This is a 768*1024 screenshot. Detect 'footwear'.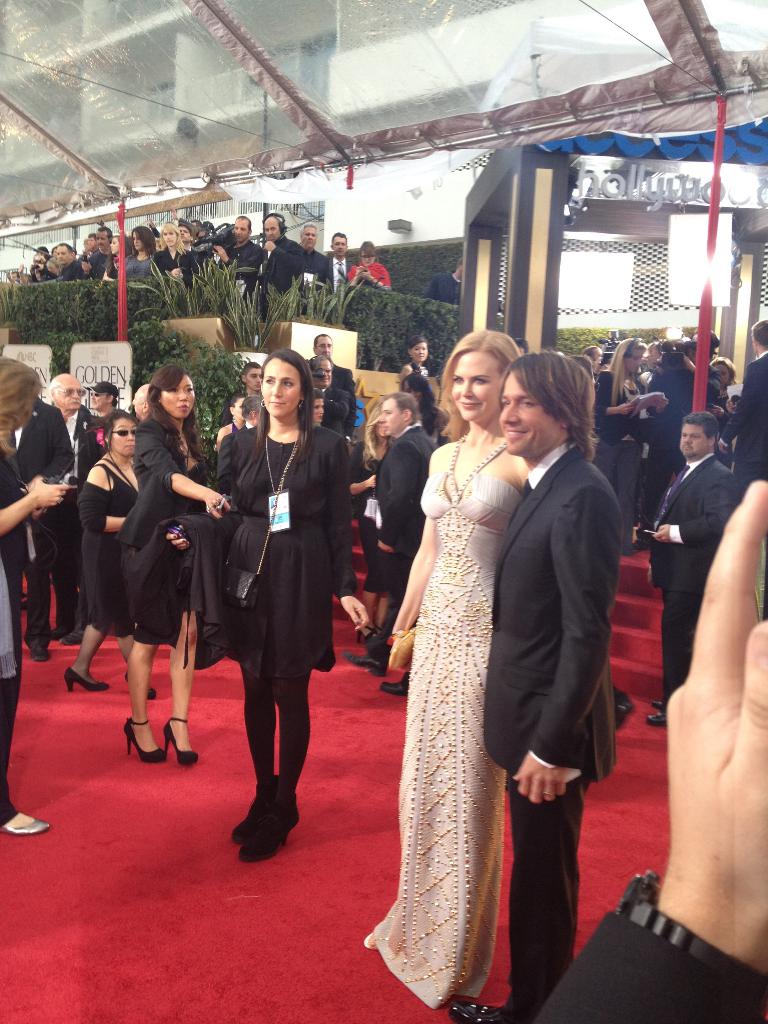
bbox=(4, 817, 48, 834).
